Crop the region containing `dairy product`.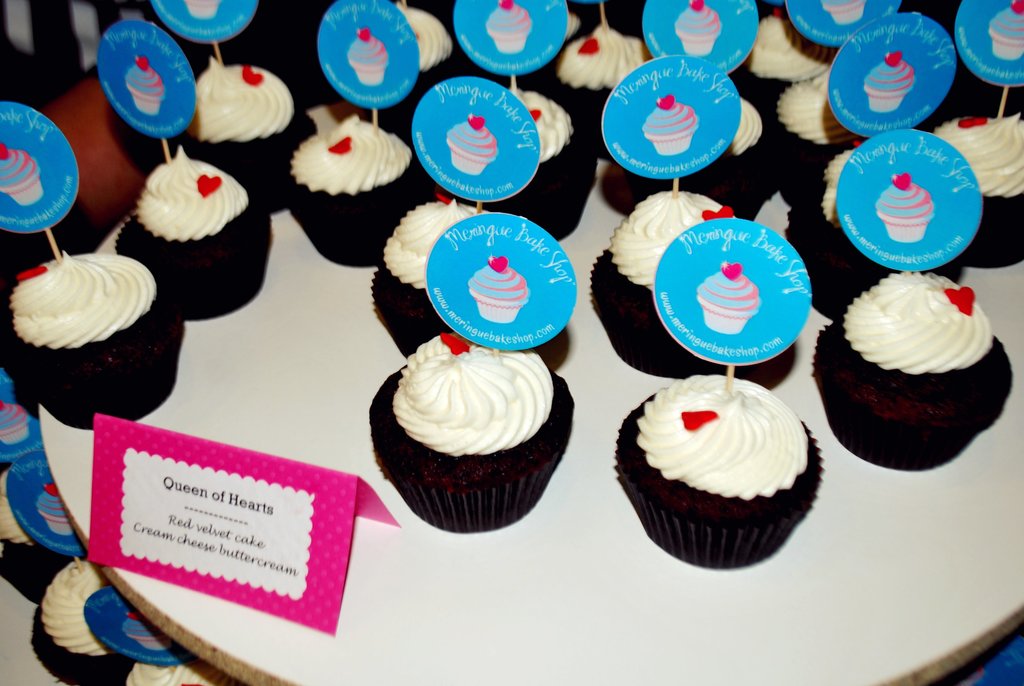
Crop region: 0/137/39/202.
